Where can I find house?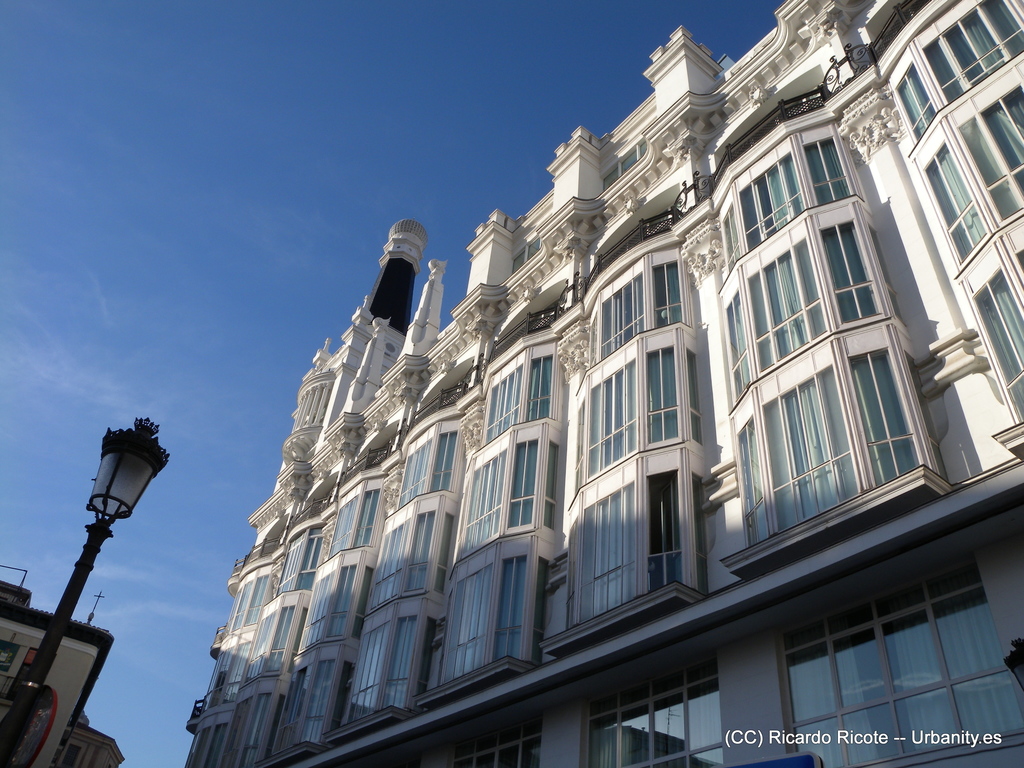
You can find it at select_region(183, 0, 1023, 767).
